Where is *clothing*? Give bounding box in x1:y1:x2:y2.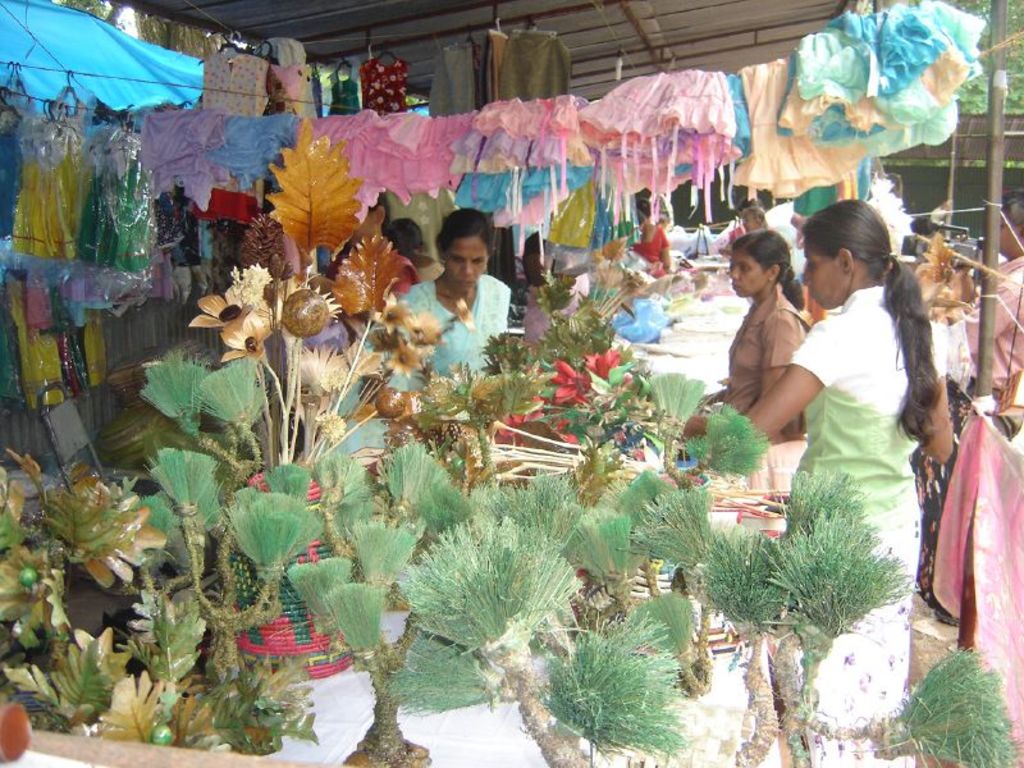
326:273:517:451.
